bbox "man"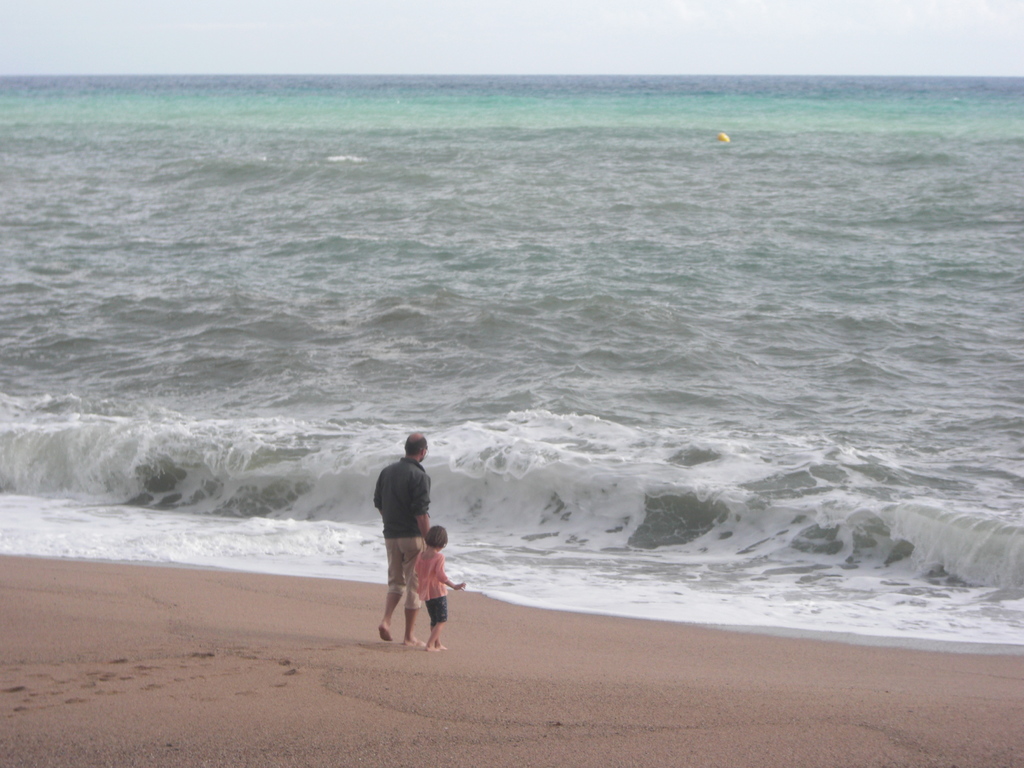
bbox=(364, 431, 452, 655)
